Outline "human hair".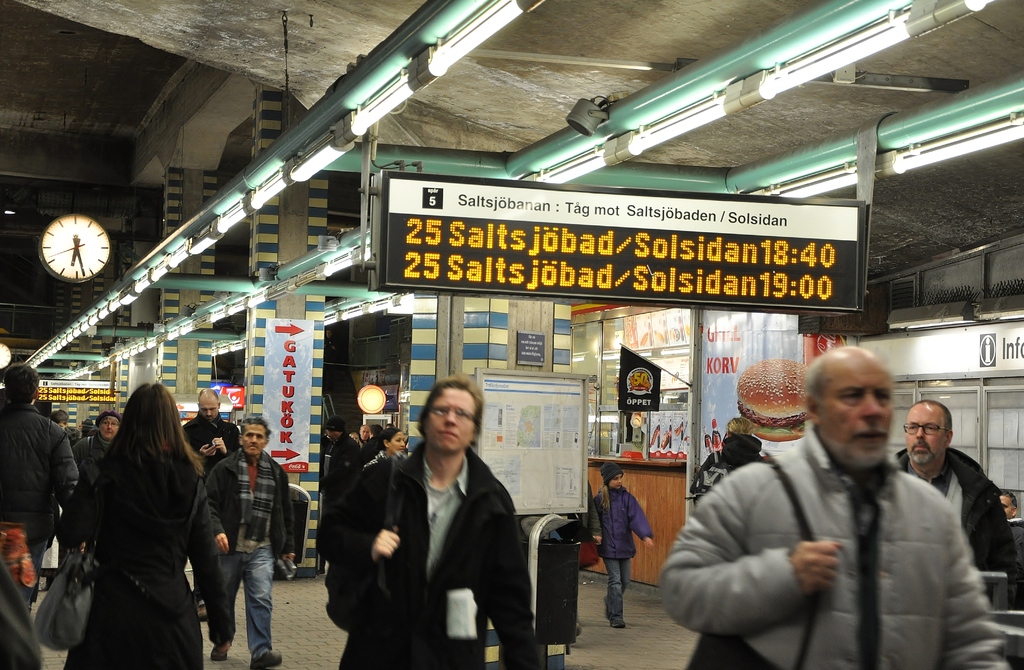
Outline: <box>240,417,270,436</box>.
